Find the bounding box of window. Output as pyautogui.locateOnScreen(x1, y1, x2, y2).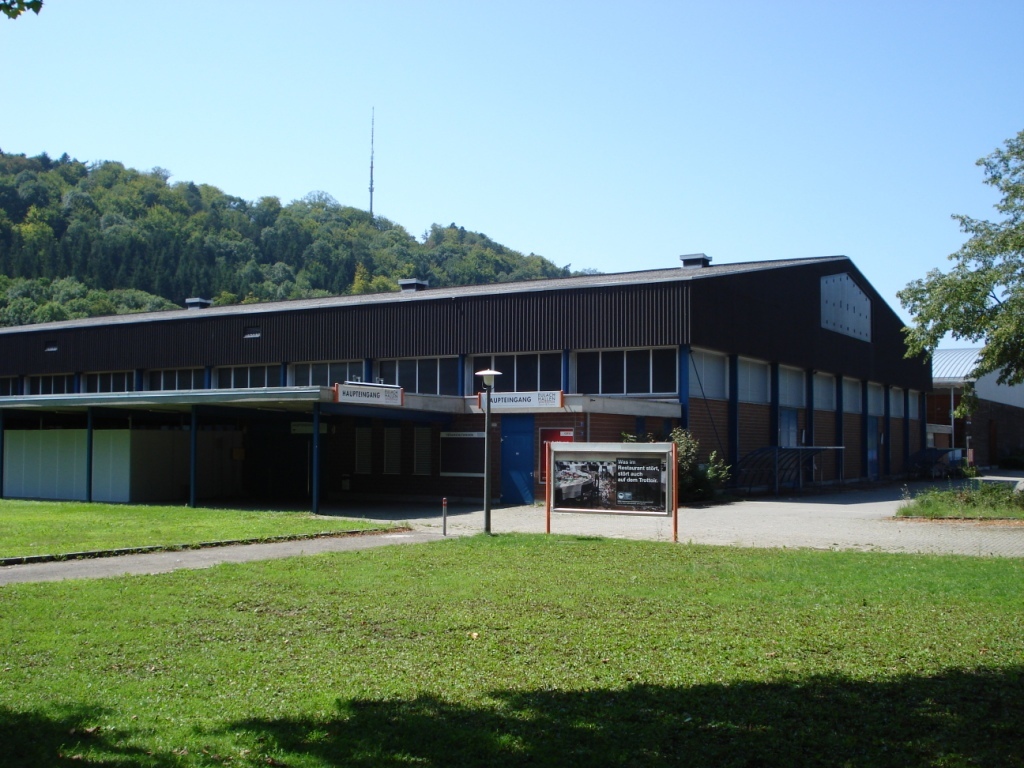
pyautogui.locateOnScreen(843, 377, 860, 414).
